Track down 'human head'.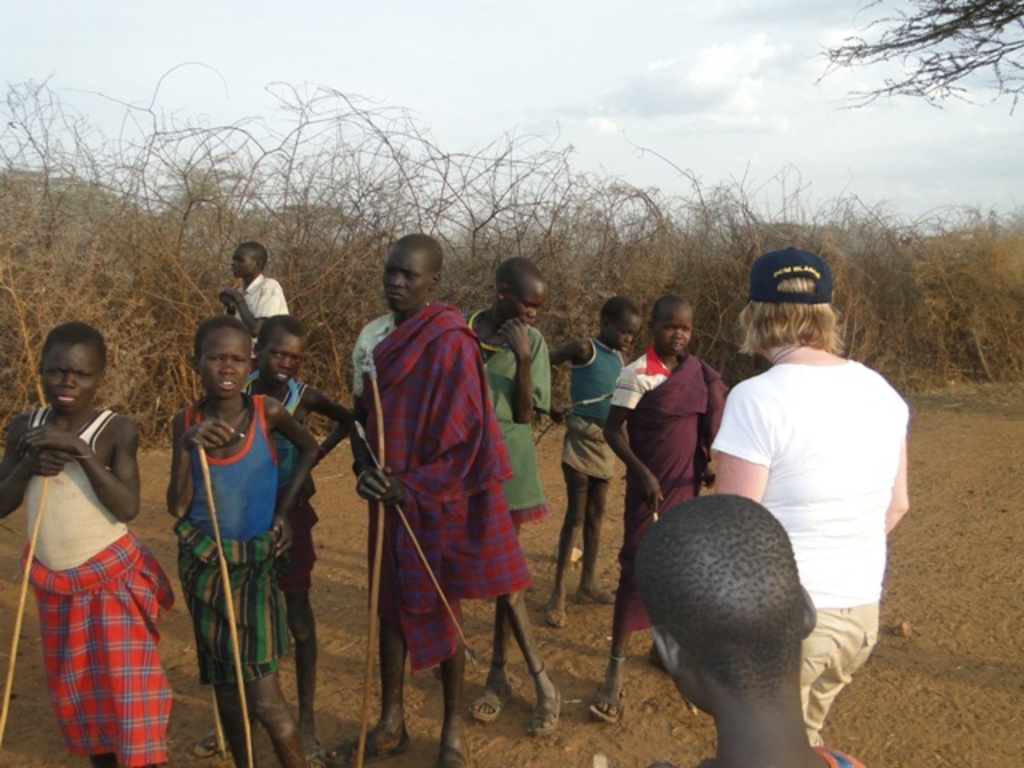
Tracked to bbox(754, 256, 830, 331).
